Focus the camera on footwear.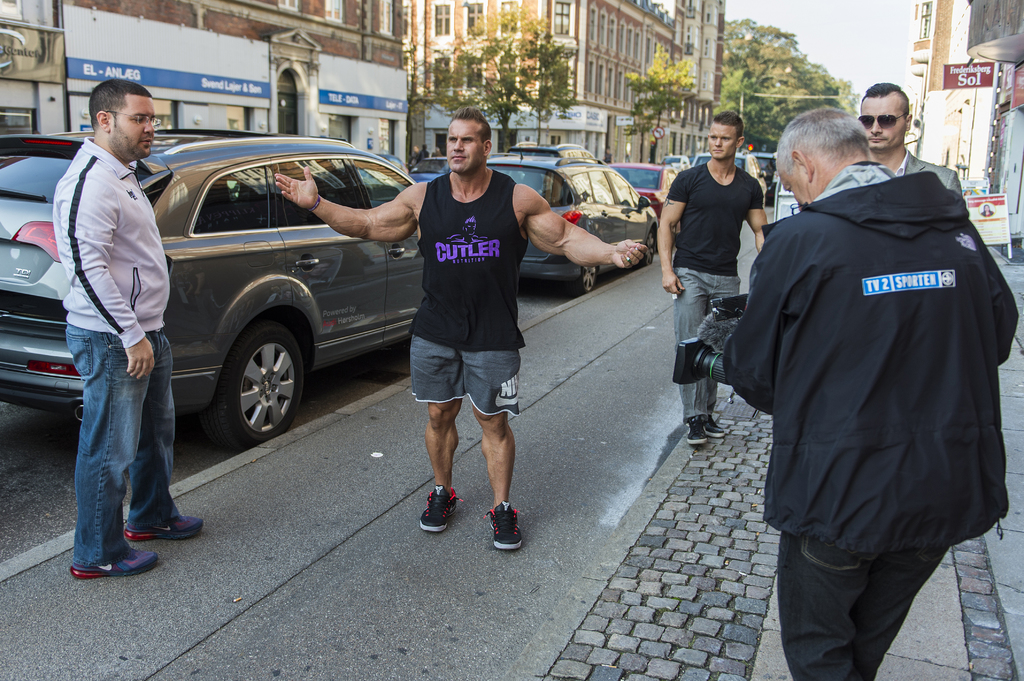
Focus region: detection(418, 487, 461, 533).
